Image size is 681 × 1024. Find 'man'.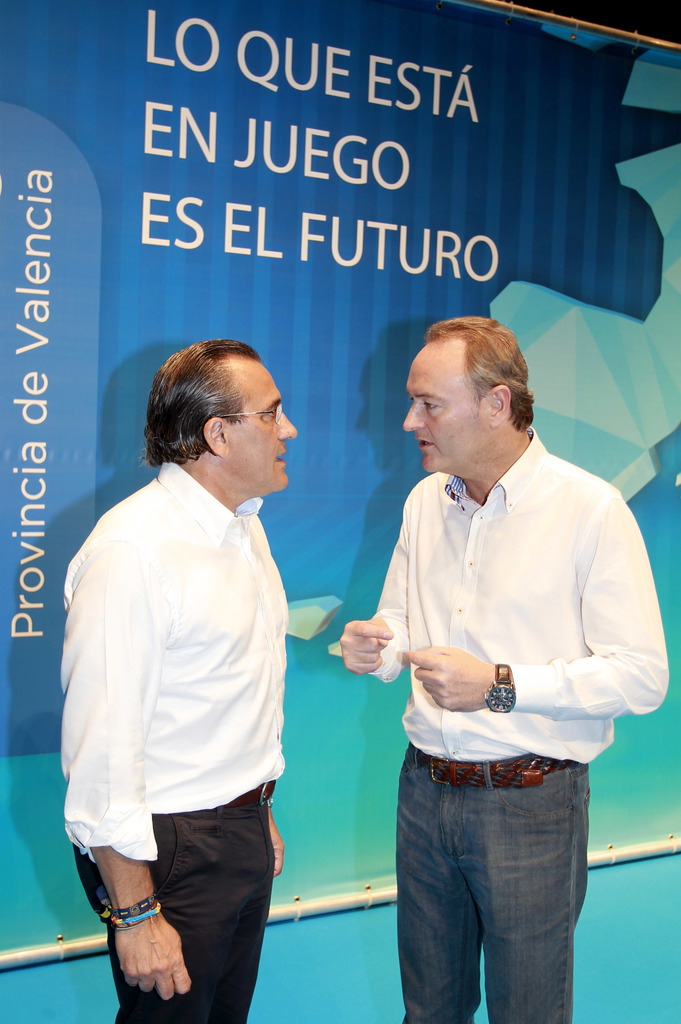
l=53, t=333, r=296, b=1023.
